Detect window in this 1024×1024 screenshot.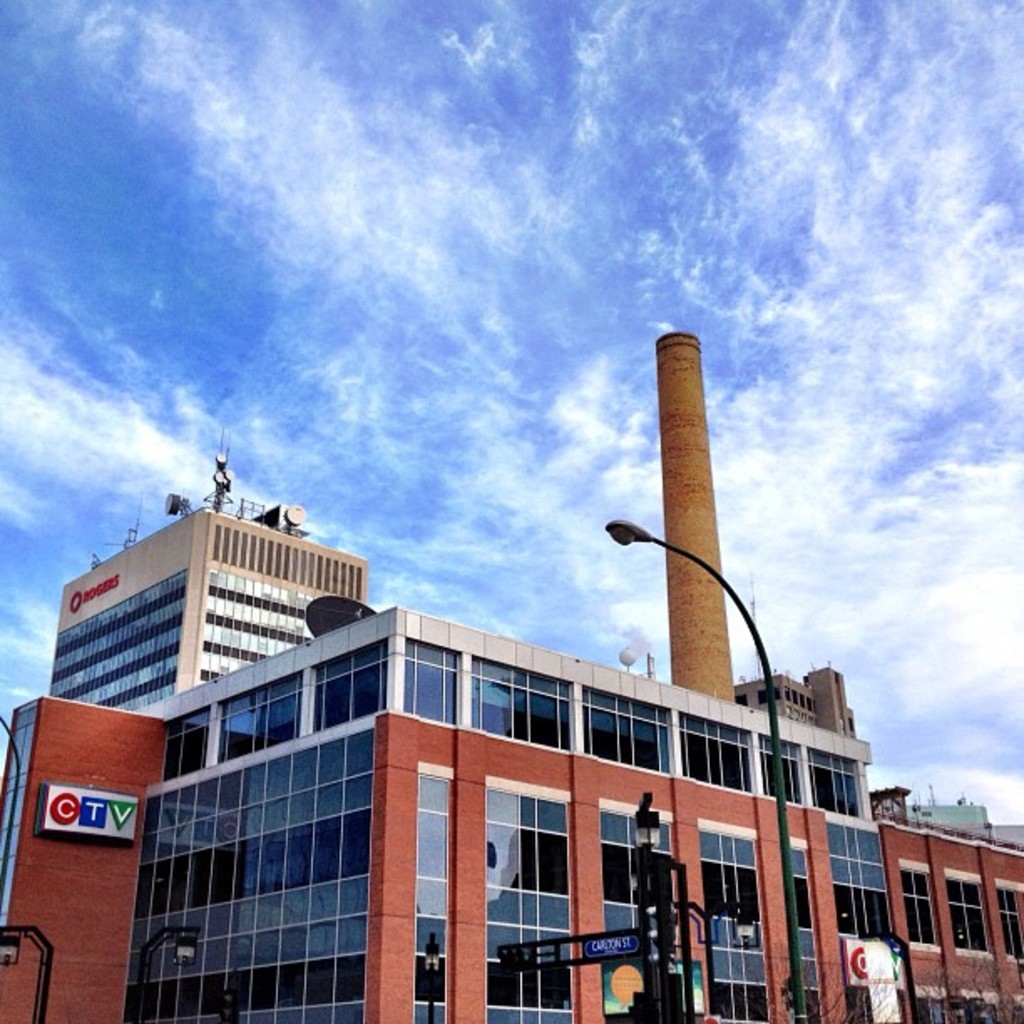
Detection: crop(996, 877, 1022, 975).
